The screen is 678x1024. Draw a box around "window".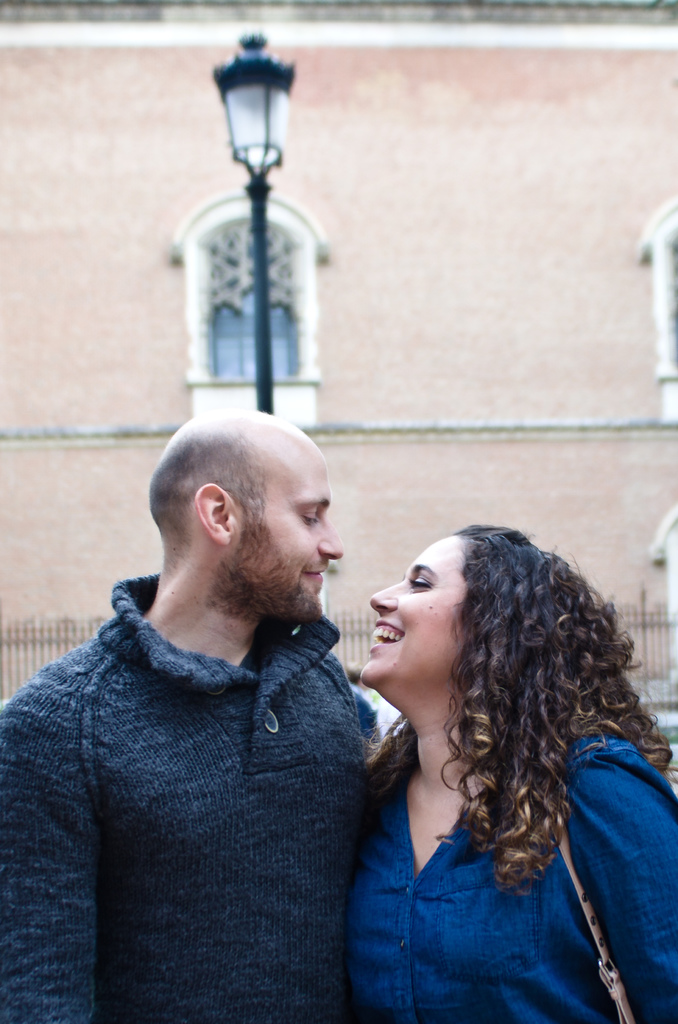
[left=208, top=213, right=291, bottom=378].
